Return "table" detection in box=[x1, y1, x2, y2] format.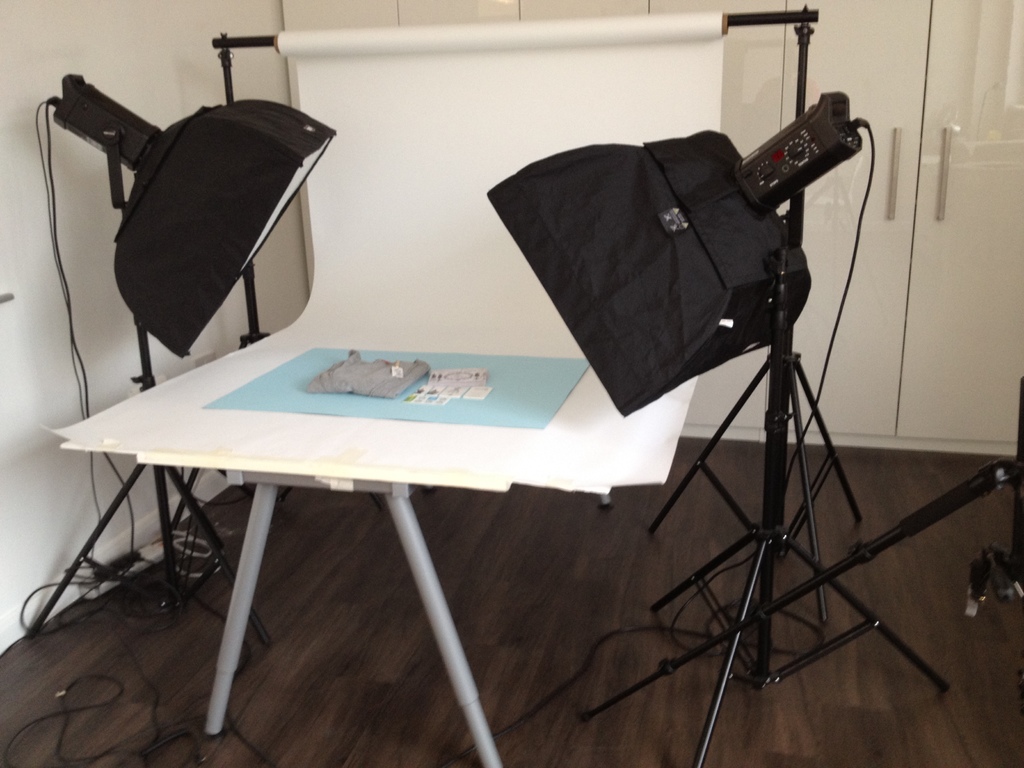
box=[59, 322, 698, 767].
